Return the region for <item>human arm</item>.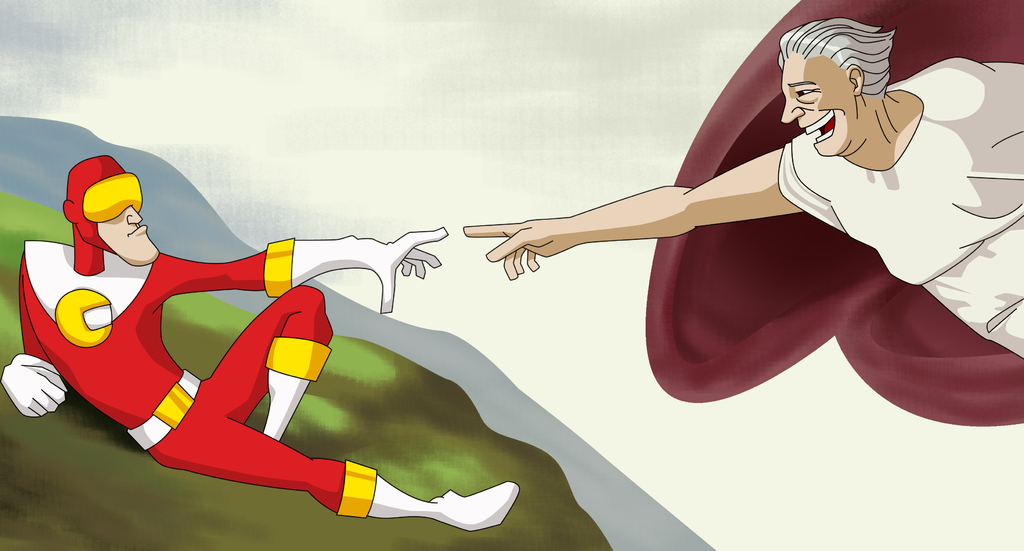
left=472, top=94, right=842, bottom=301.
